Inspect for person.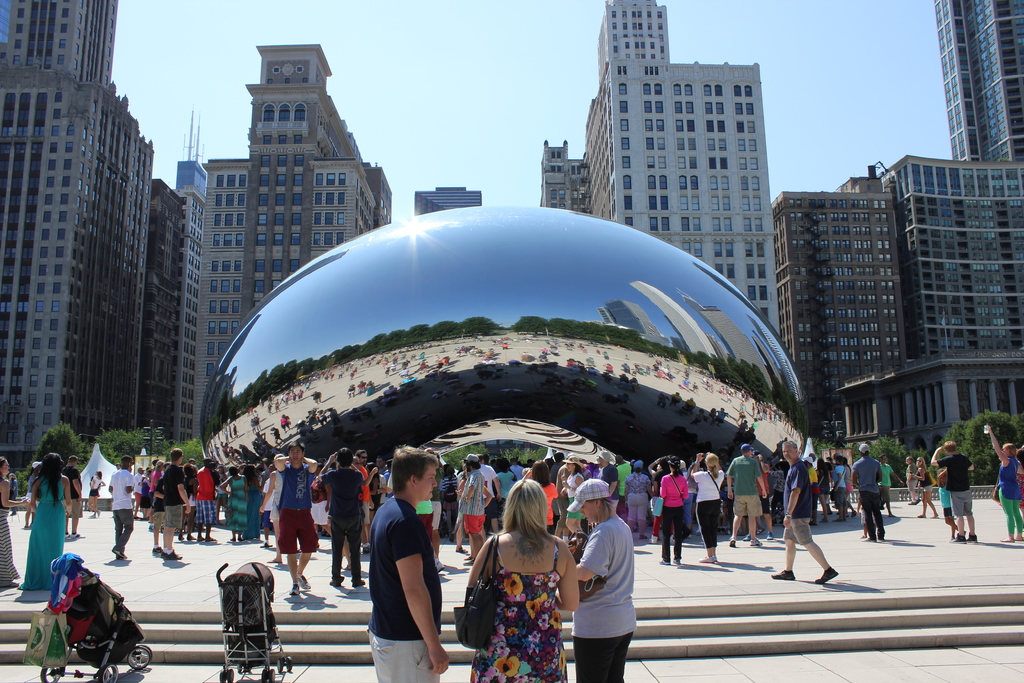
Inspection: 464,477,580,682.
